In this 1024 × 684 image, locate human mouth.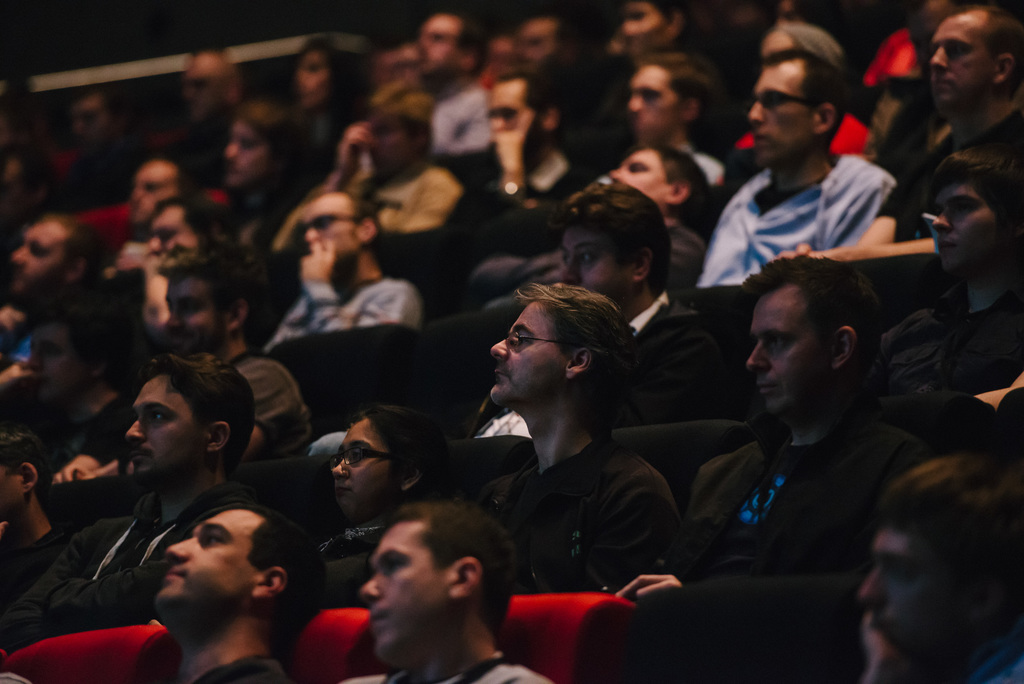
Bounding box: 332/484/351/500.
